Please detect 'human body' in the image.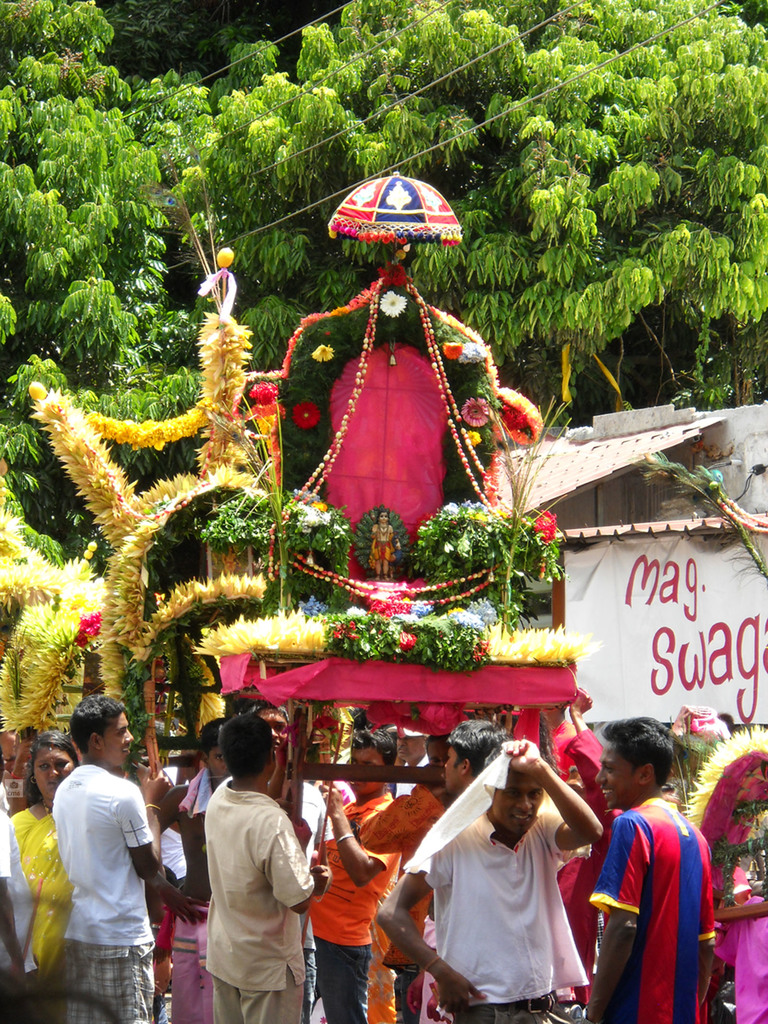
<region>316, 728, 404, 1023</region>.
